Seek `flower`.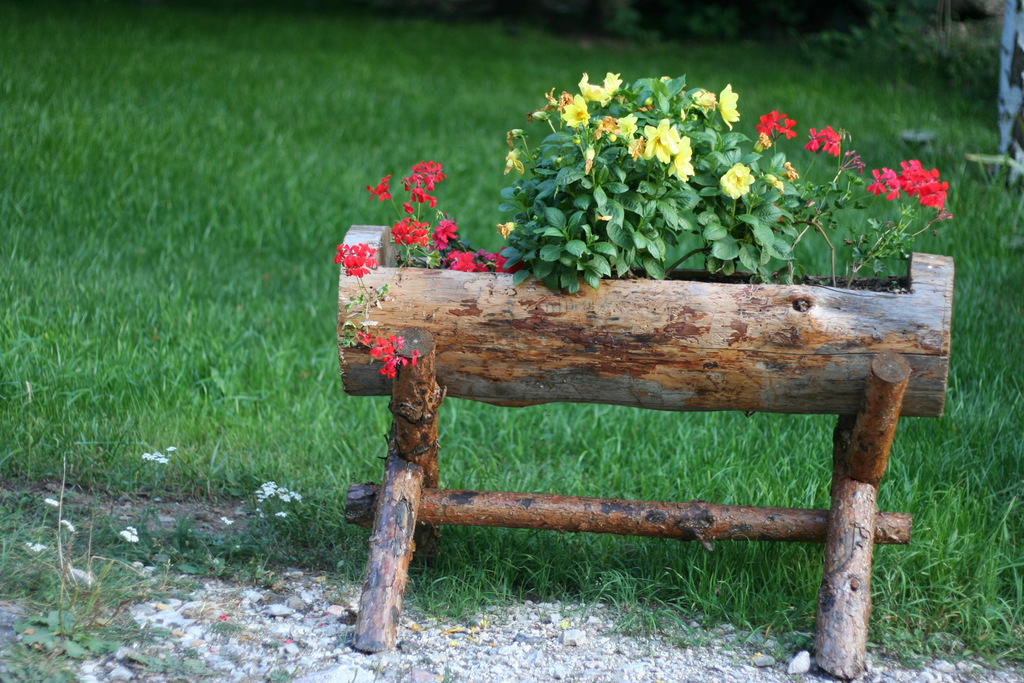
255:483:301:518.
